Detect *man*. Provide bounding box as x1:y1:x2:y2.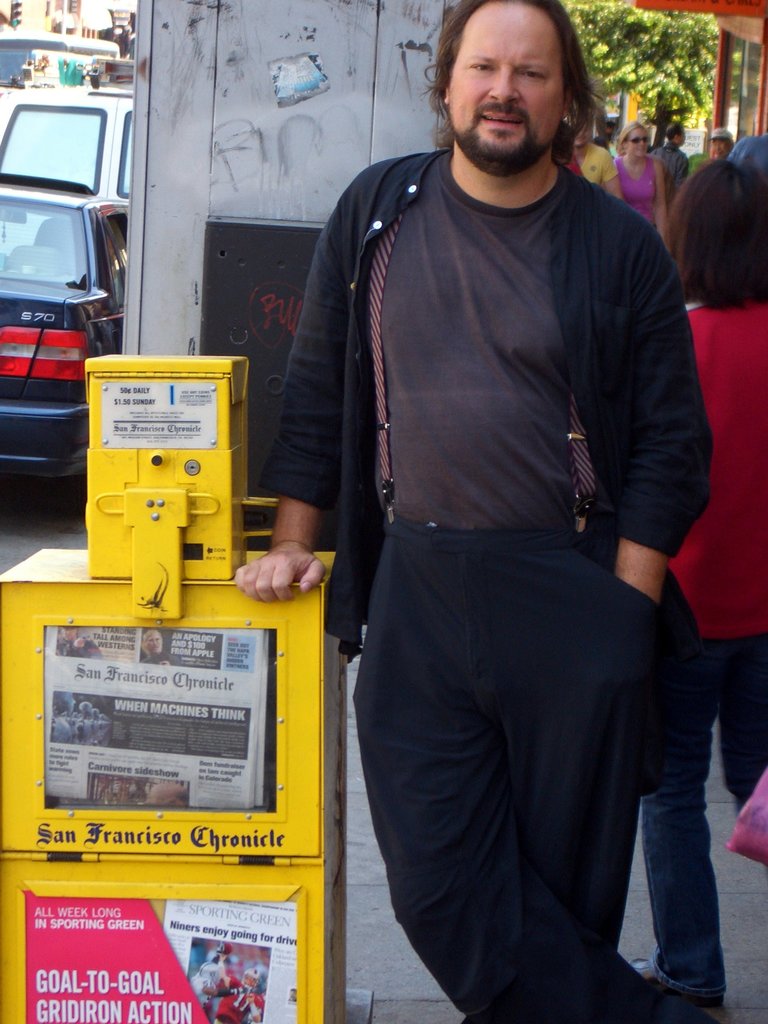
262:0:726:1023.
